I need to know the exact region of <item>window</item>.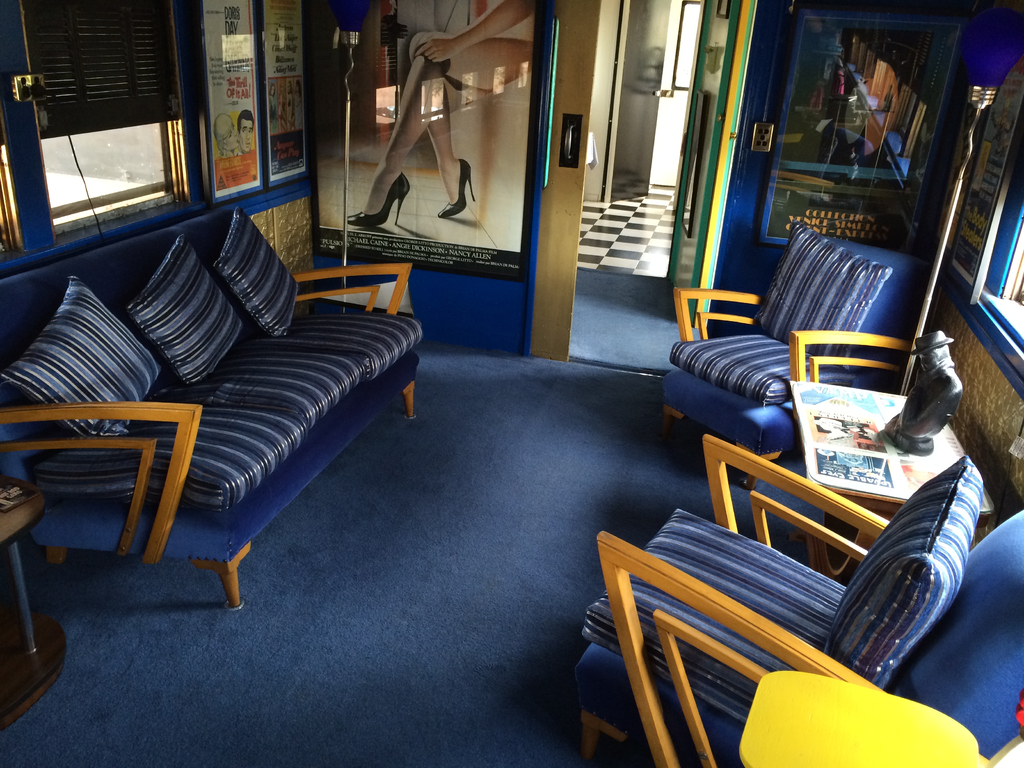
Region: select_region(1004, 221, 1023, 310).
